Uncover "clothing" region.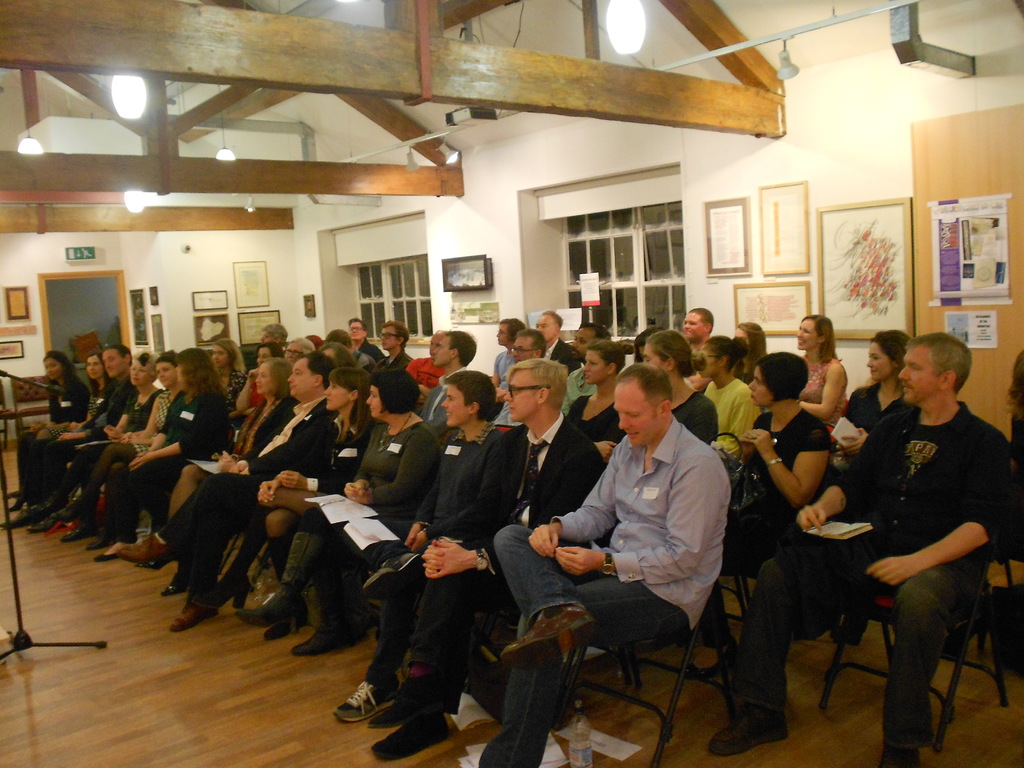
Uncovered: {"left": 564, "top": 390, "right": 628, "bottom": 455}.
